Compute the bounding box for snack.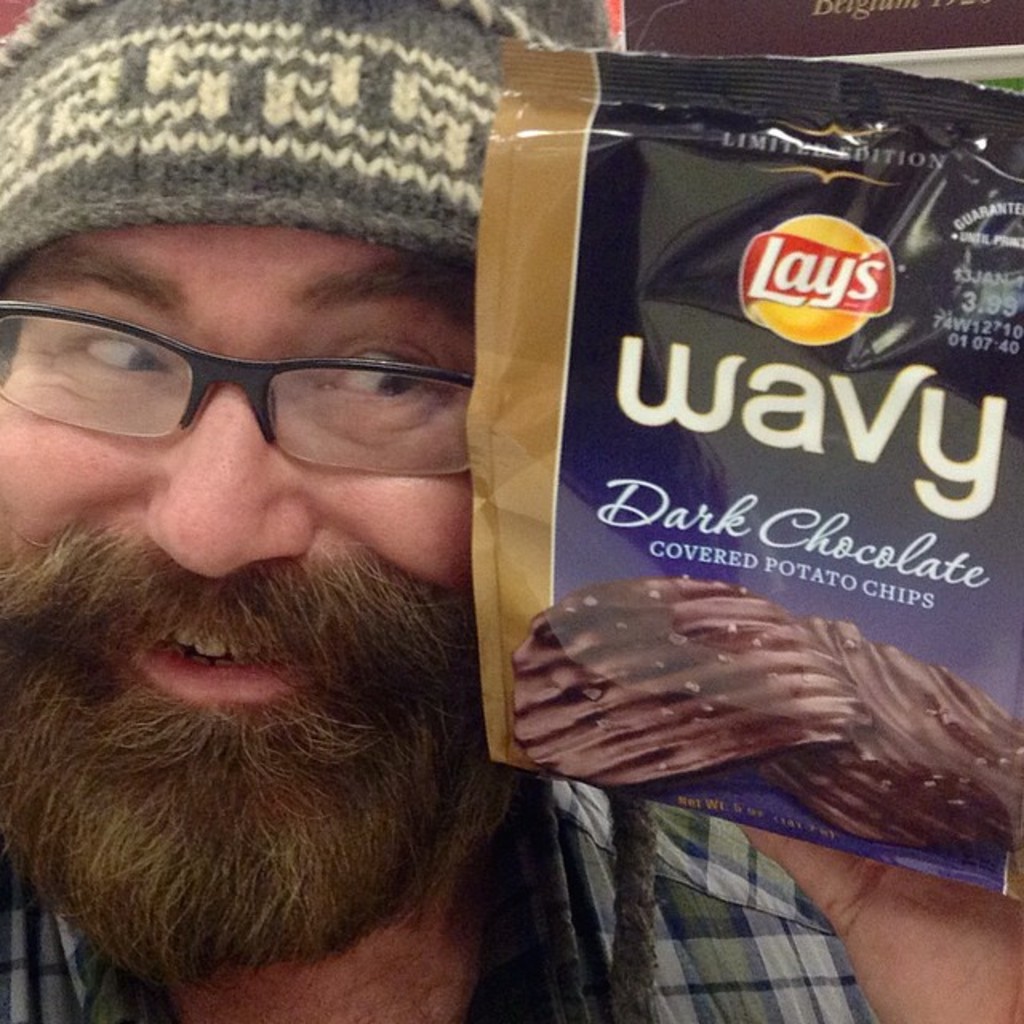
[x1=501, y1=573, x2=875, y2=790].
